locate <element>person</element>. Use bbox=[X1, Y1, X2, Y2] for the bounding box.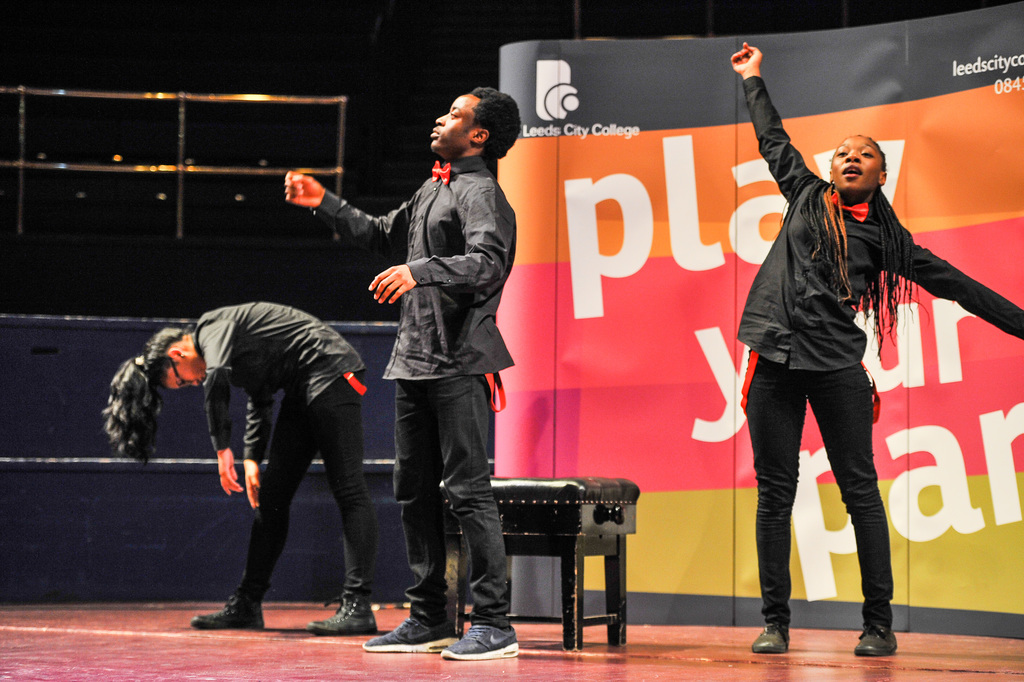
bbox=[95, 300, 377, 637].
